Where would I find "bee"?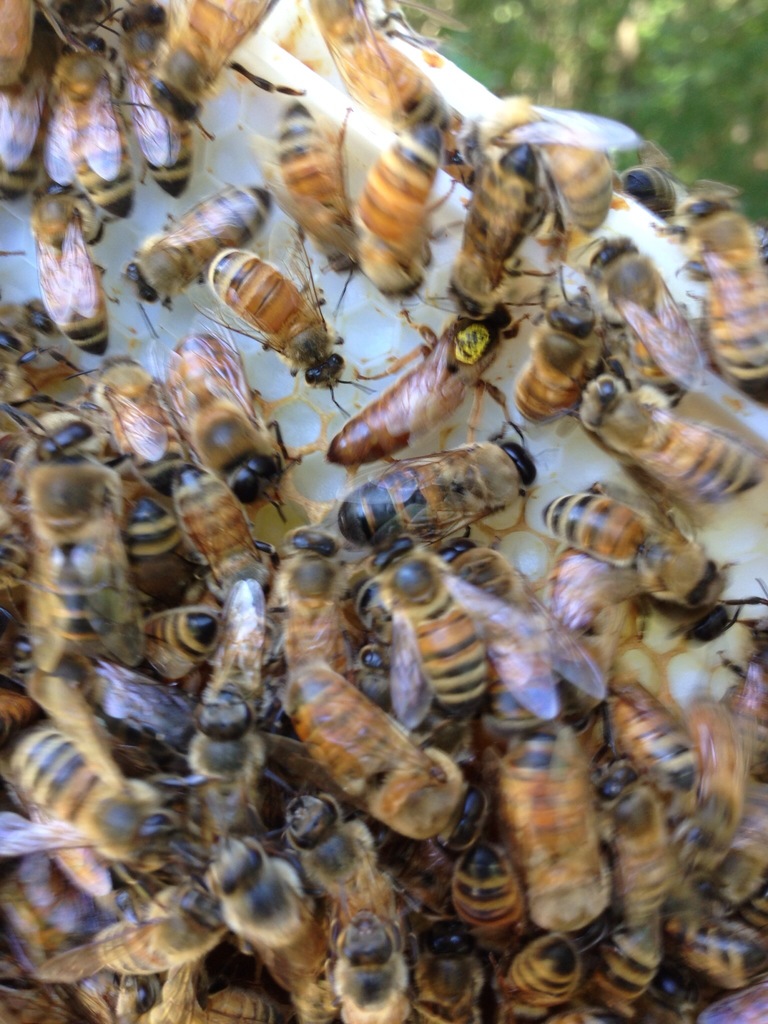
At [left=0, top=294, right=103, bottom=402].
